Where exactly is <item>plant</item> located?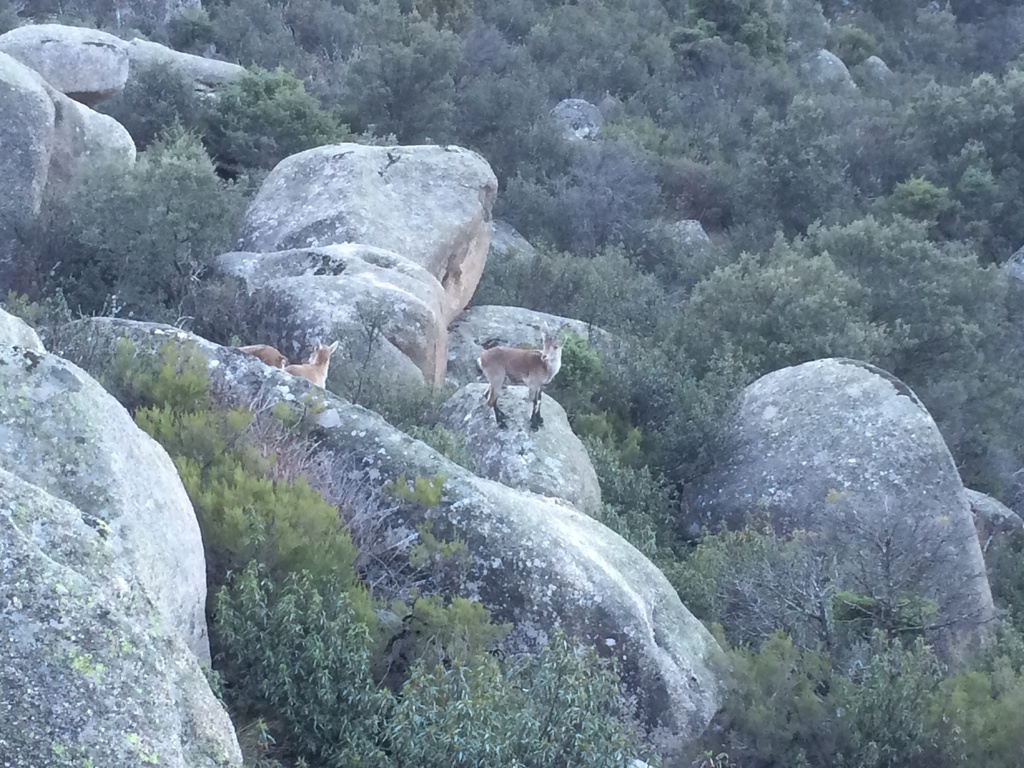
Its bounding box is (left=563, top=339, right=753, bottom=584).
